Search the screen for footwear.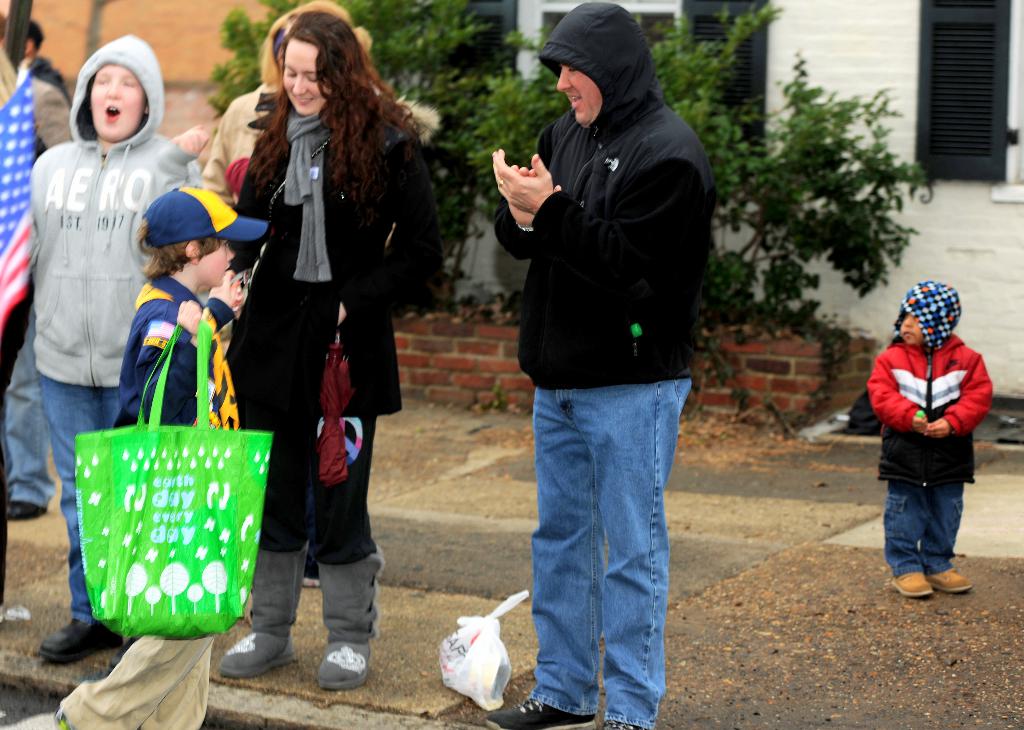
Found at box=[926, 568, 970, 594].
